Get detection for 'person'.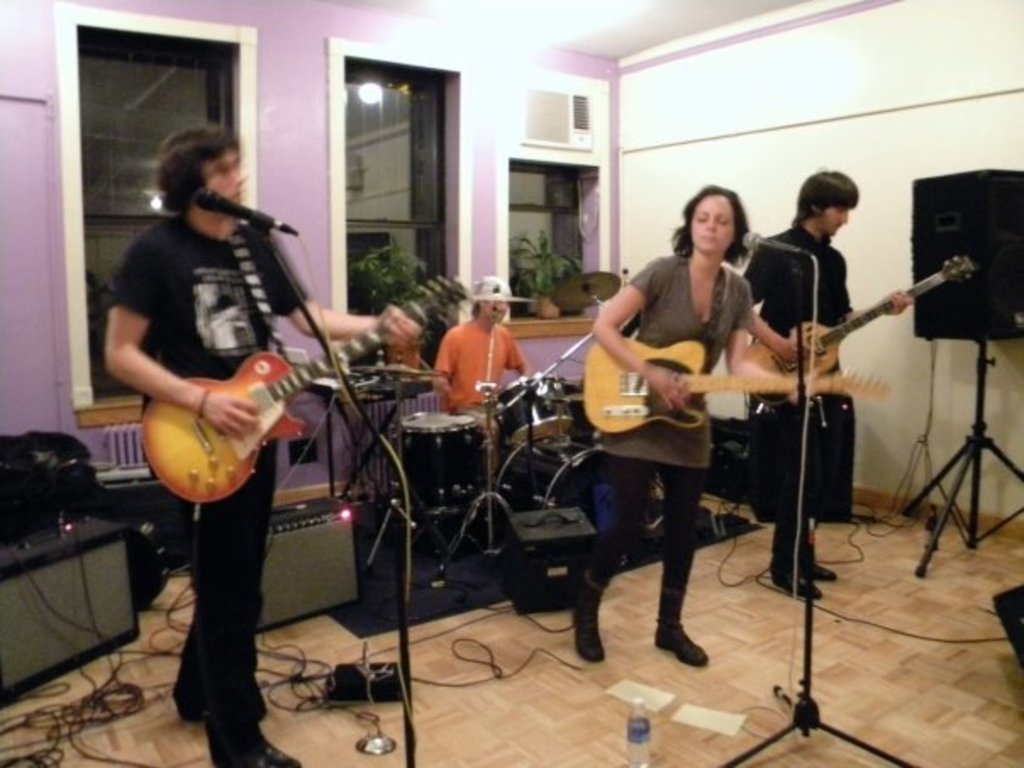
Detection: bbox=(578, 178, 819, 675).
